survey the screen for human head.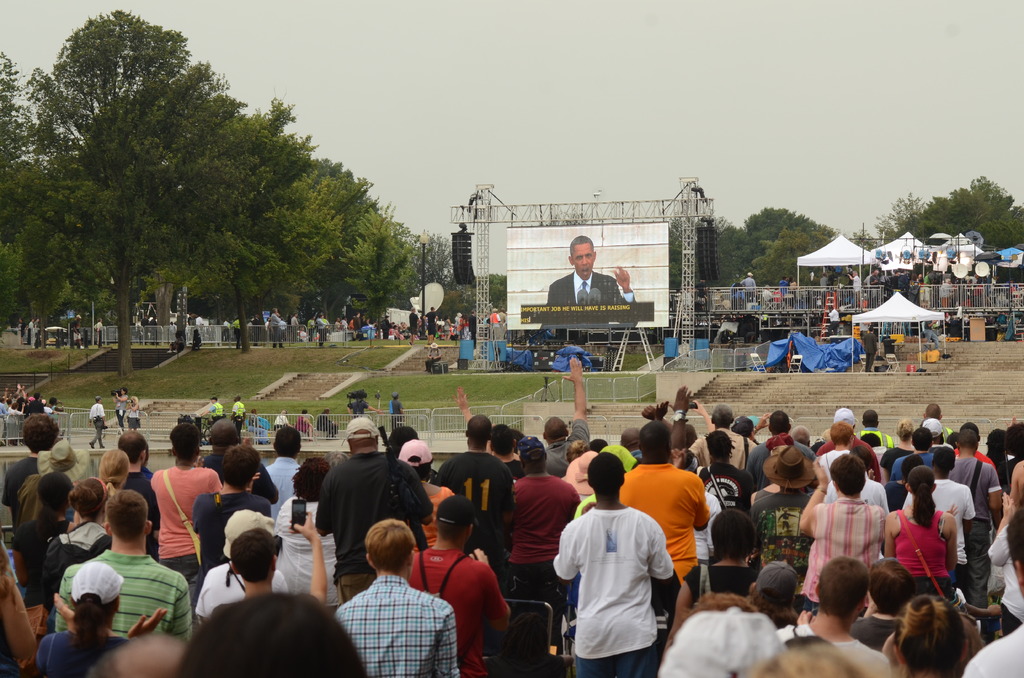
Survey found: 270/307/279/313.
